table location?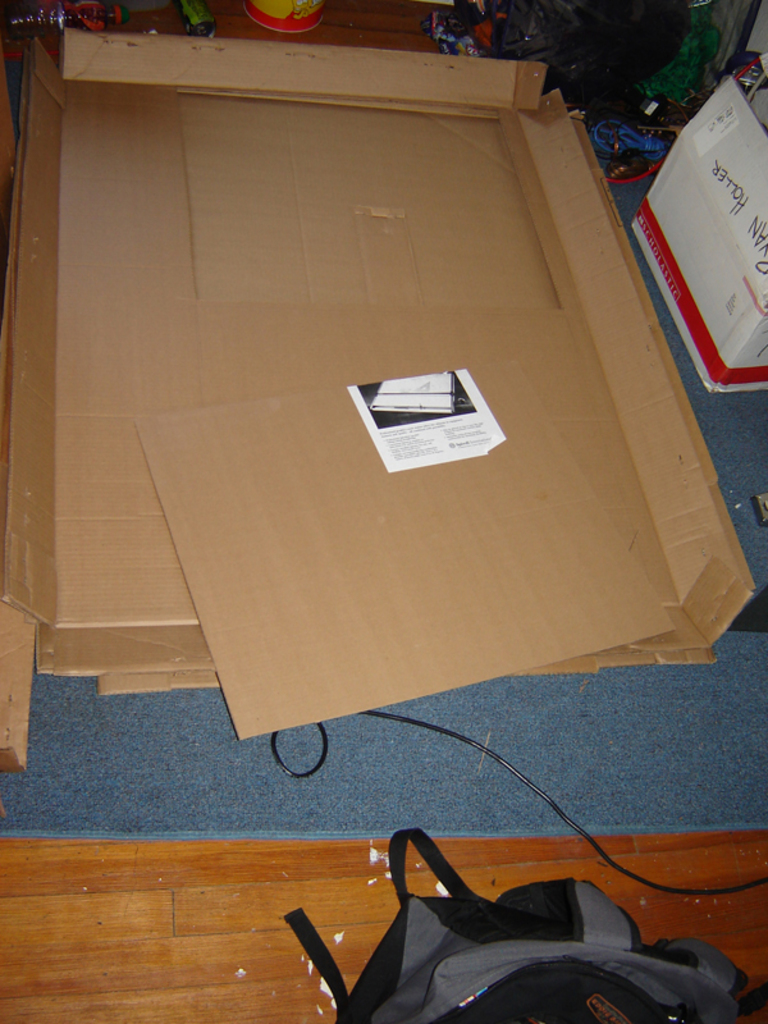
l=0, t=0, r=767, b=1023
